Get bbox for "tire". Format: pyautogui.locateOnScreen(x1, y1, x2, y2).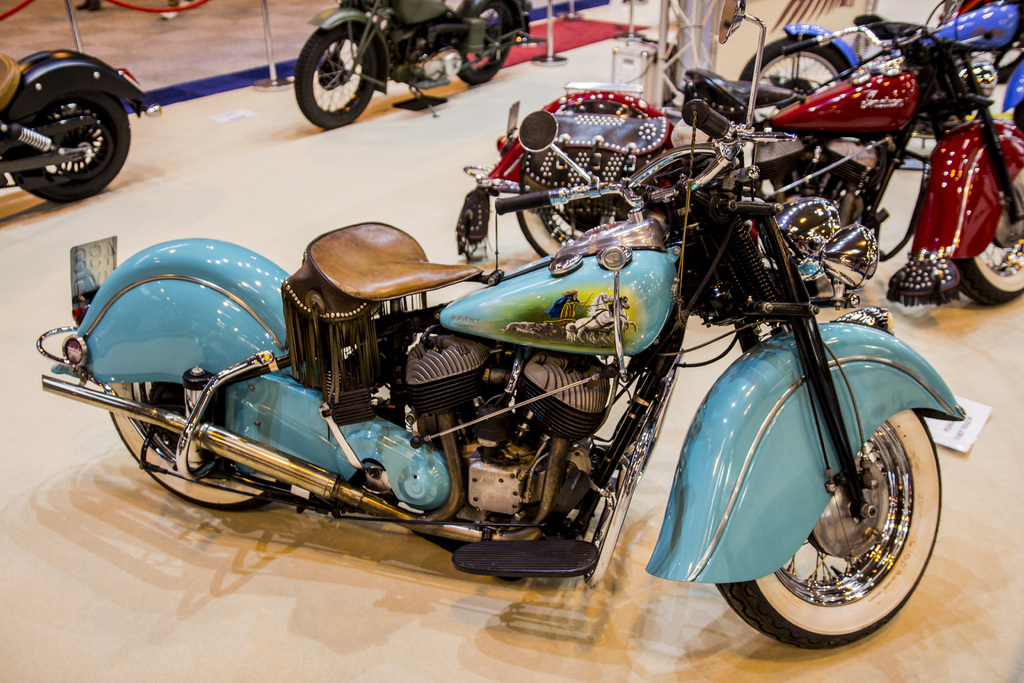
pyautogui.locateOnScreen(460, 0, 523, 81).
